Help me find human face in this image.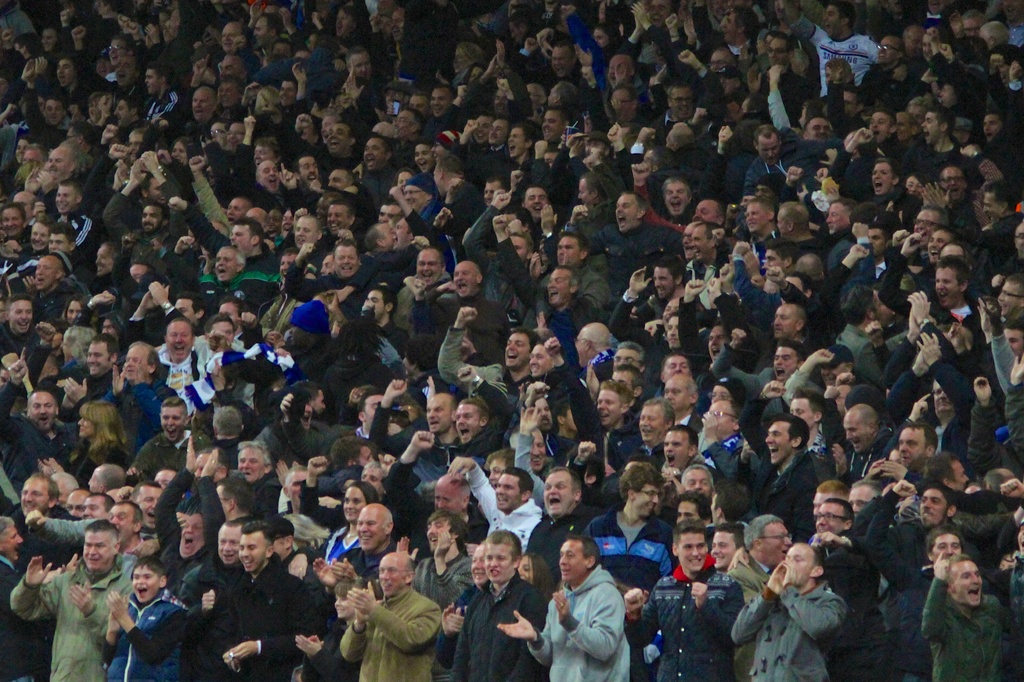
Found it: Rect(560, 540, 588, 583).
